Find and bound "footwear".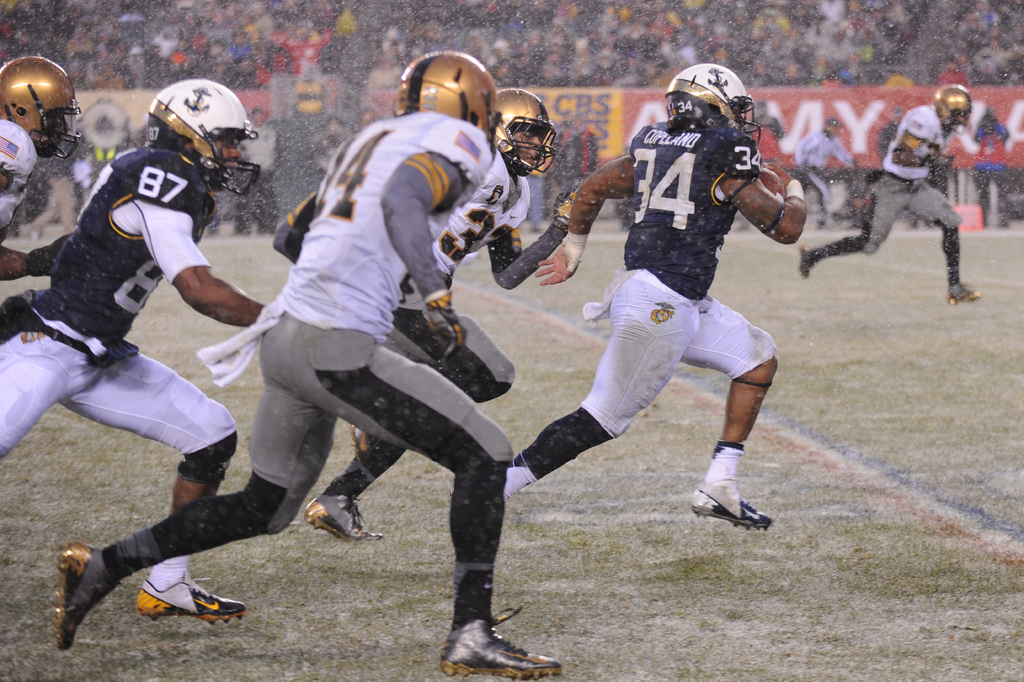
Bound: (left=694, top=462, right=770, bottom=541).
